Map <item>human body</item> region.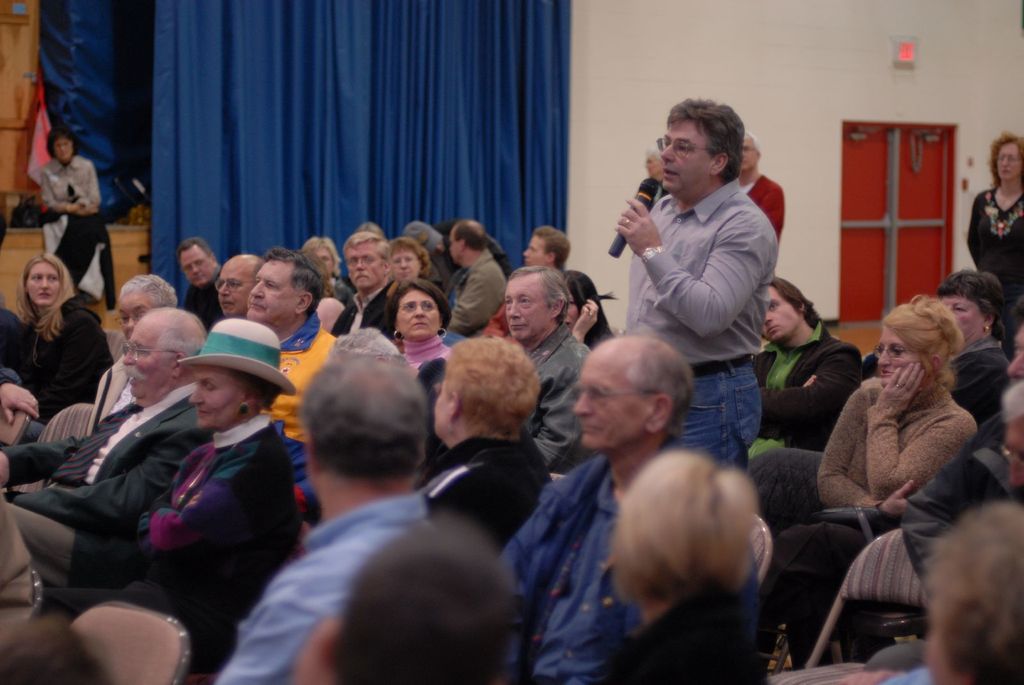
Mapped to <box>502,256,582,469</box>.
